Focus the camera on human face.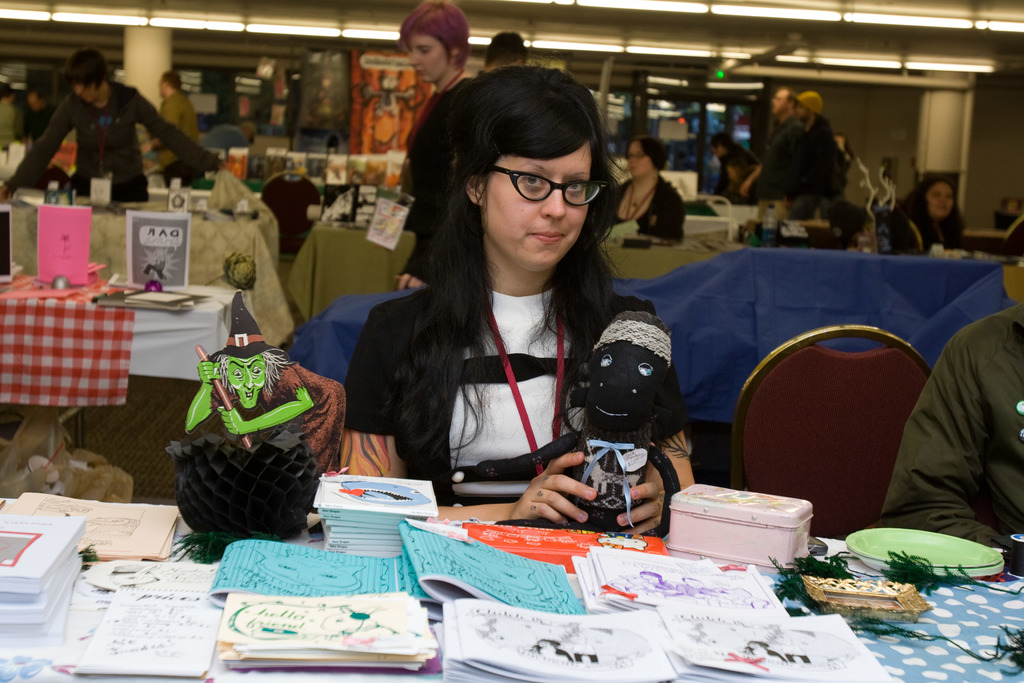
Focus region: <bbox>630, 144, 652, 177</bbox>.
